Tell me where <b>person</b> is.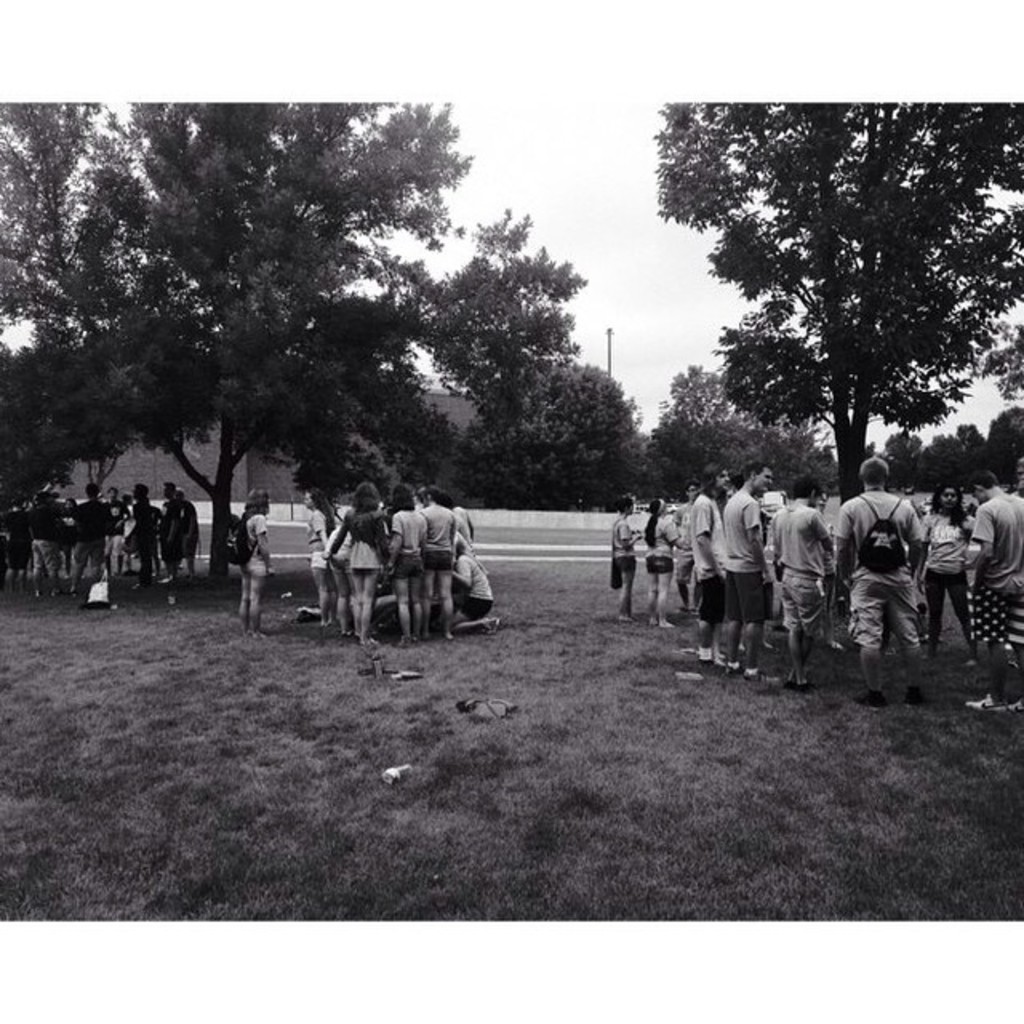
<b>person</b> is at locate(827, 443, 918, 704).
